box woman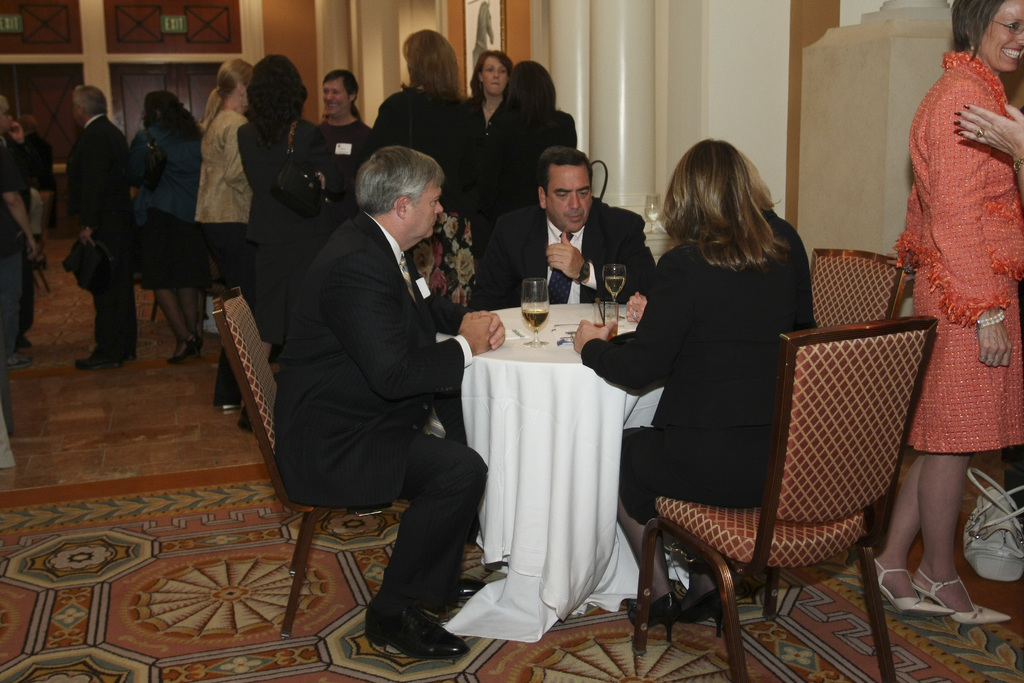
x1=193 y1=58 x2=250 y2=300
